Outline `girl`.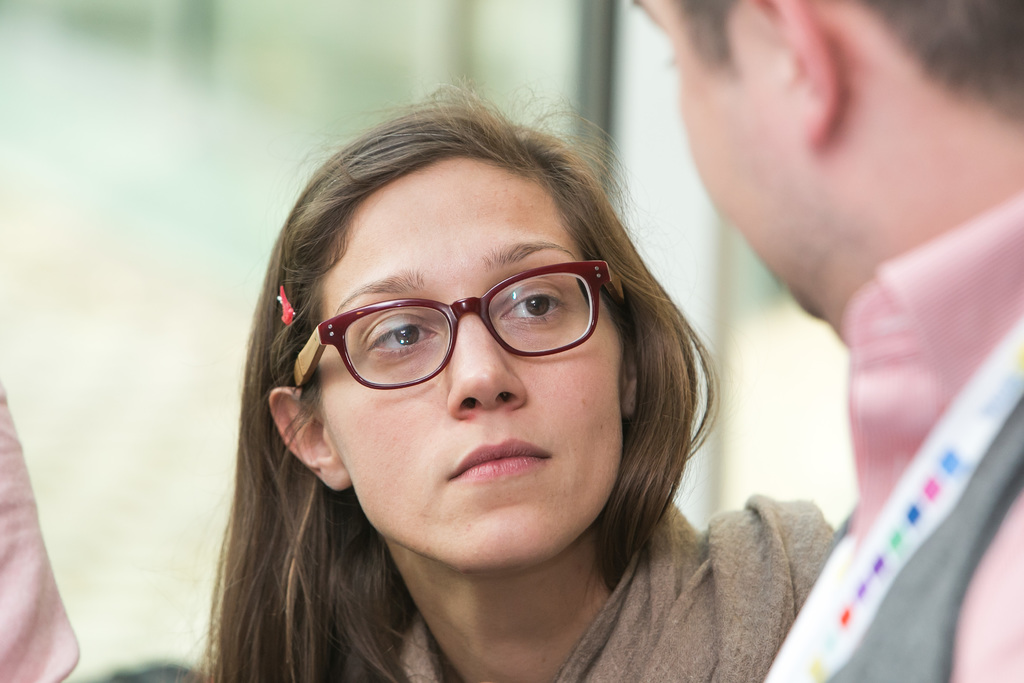
Outline: pyautogui.locateOnScreen(176, 72, 835, 682).
